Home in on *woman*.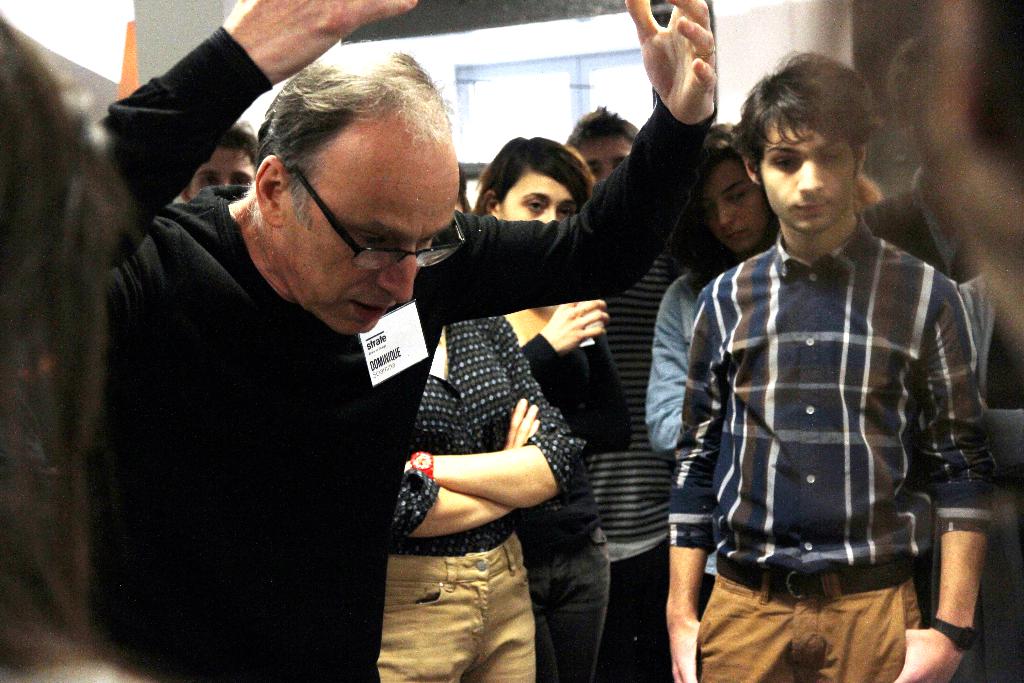
Homed in at 477, 135, 634, 682.
